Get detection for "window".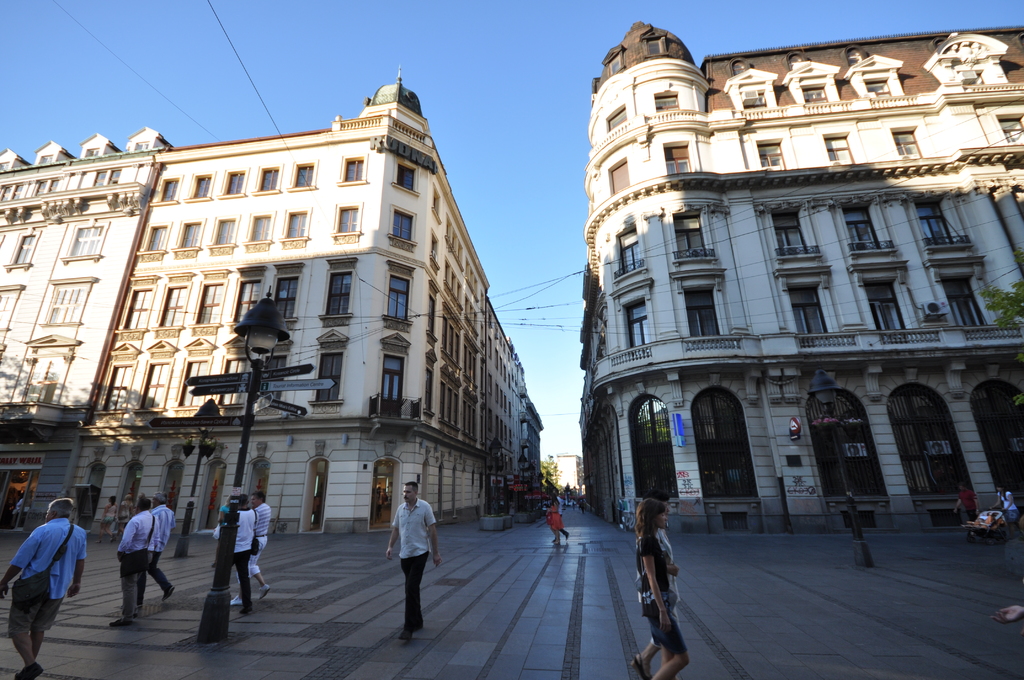
Detection: box(424, 279, 438, 345).
